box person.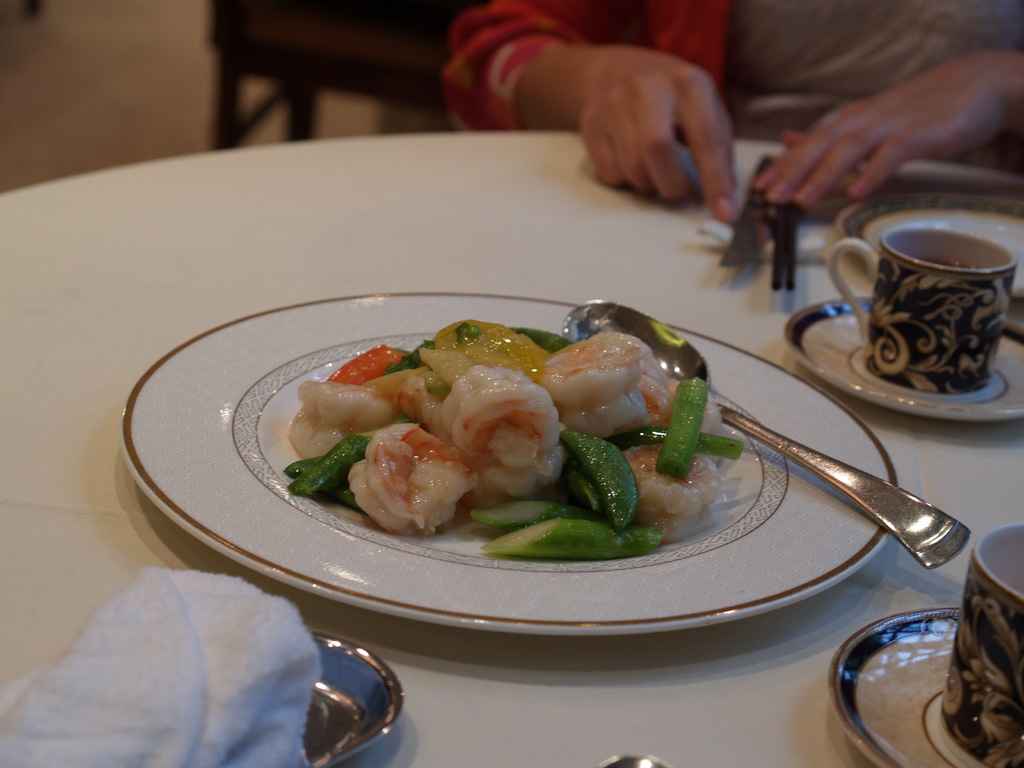
bbox(440, 0, 1023, 226).
